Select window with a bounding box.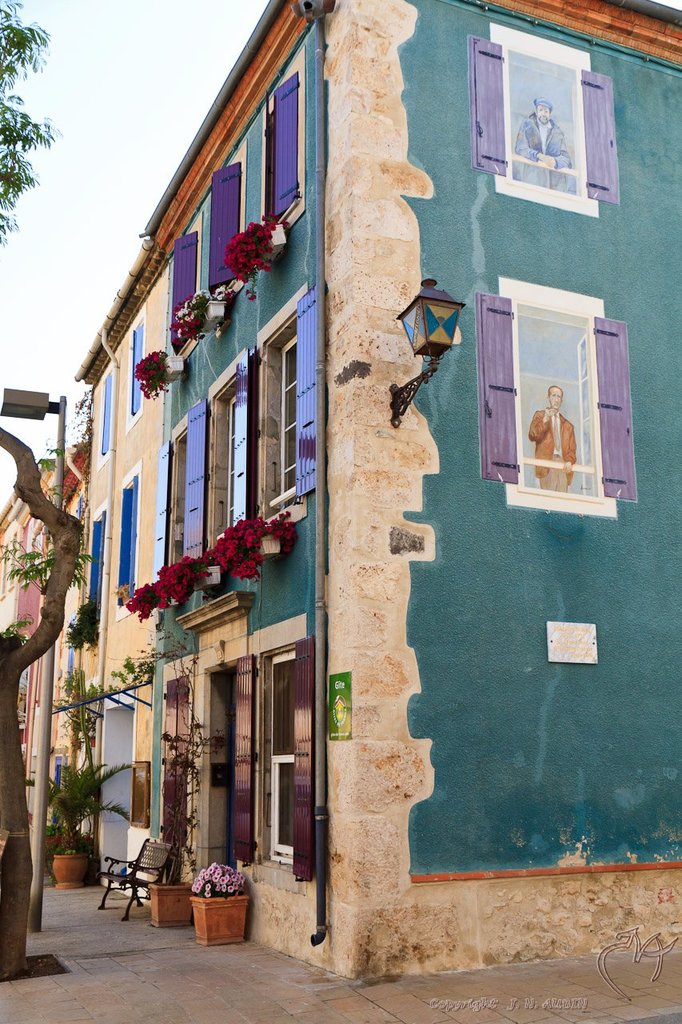
box=[114, 480, 134, 609].
